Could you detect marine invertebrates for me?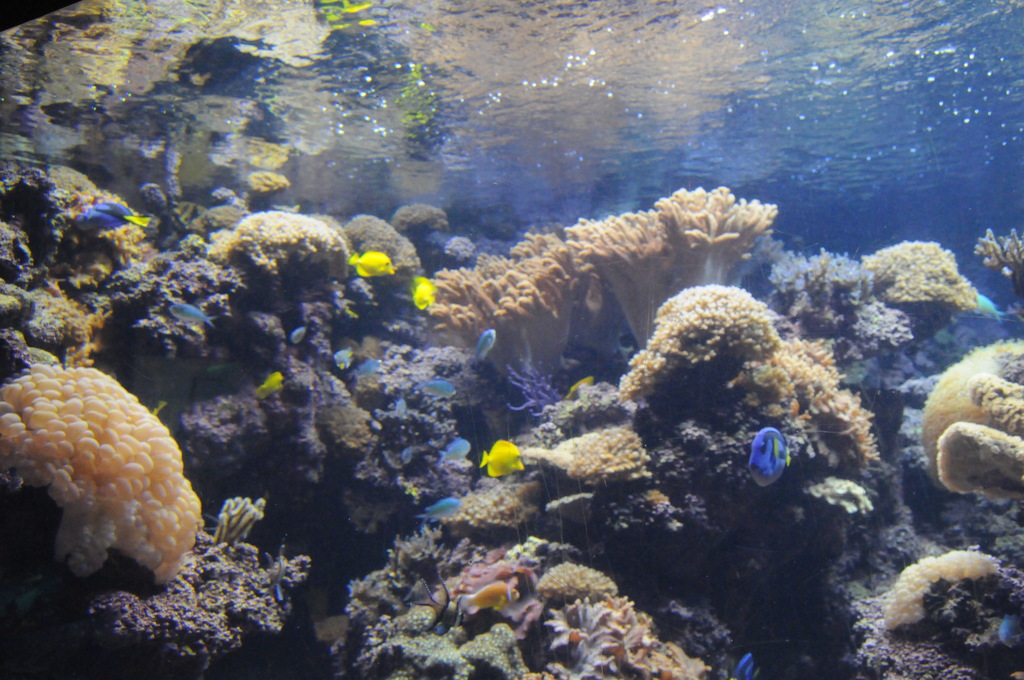
Detection result: <bbox>619, 280, 832, 428</bbox>.
